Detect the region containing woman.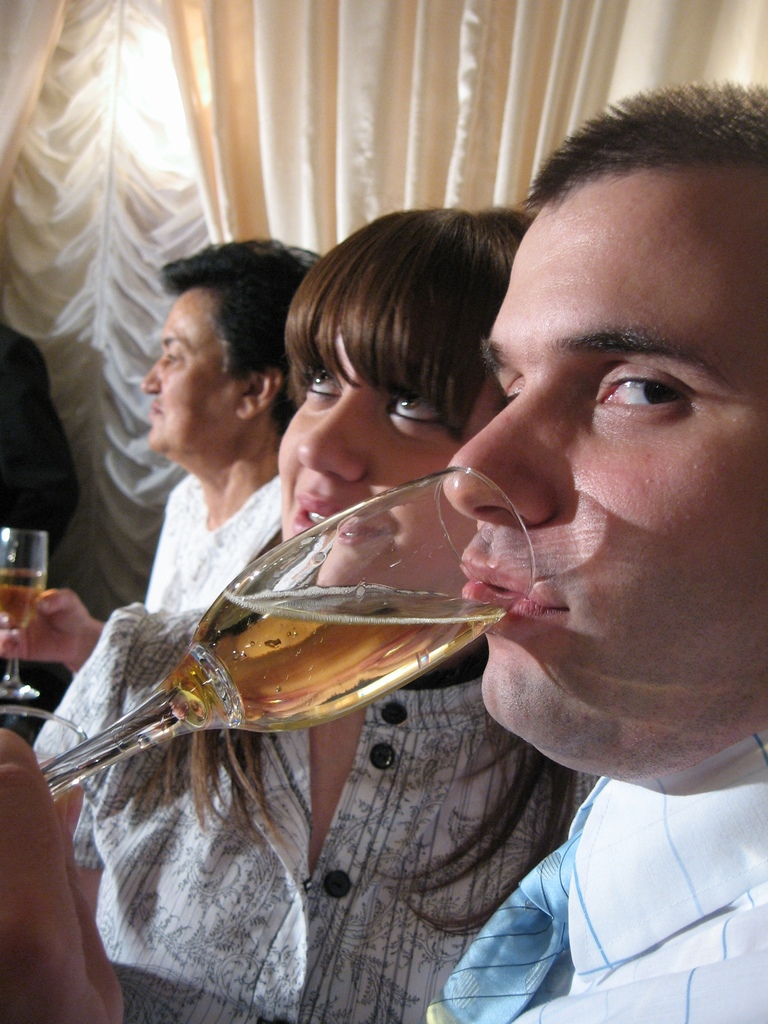
Rect(0, 241, 323, 681).
